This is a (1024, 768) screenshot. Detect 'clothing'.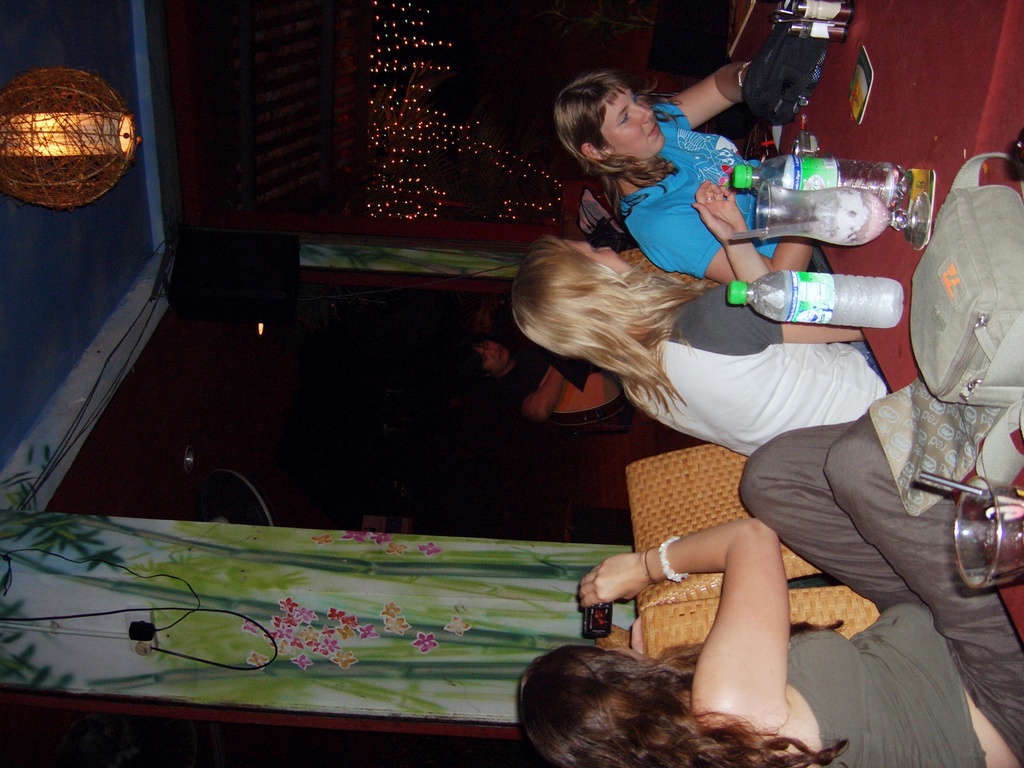
bbox(734, 413, 1023, 767).
